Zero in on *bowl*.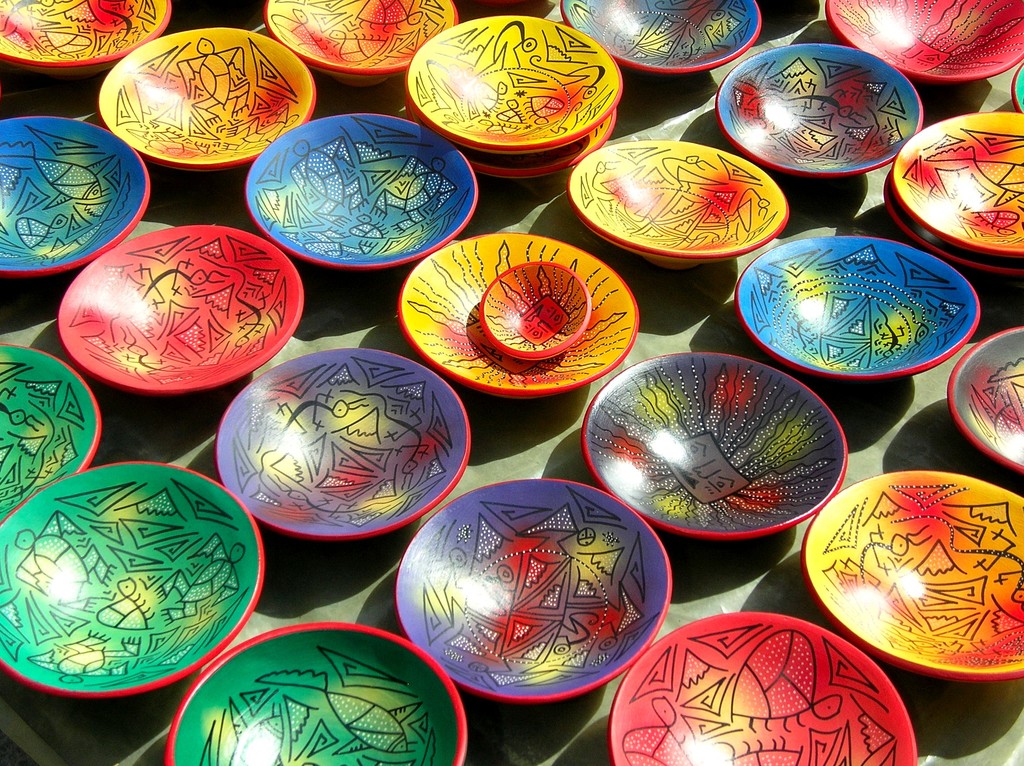
Zeroed in: 947:324:1023:477.
